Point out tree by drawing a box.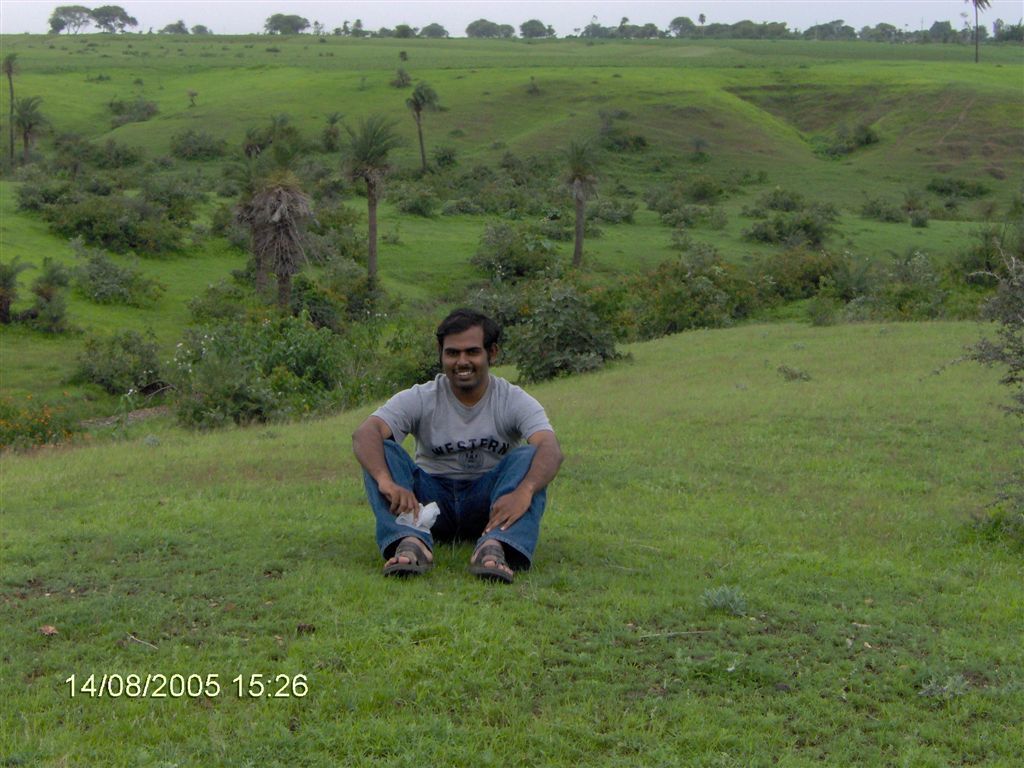
bbox=[9, 94, 56, 152].
